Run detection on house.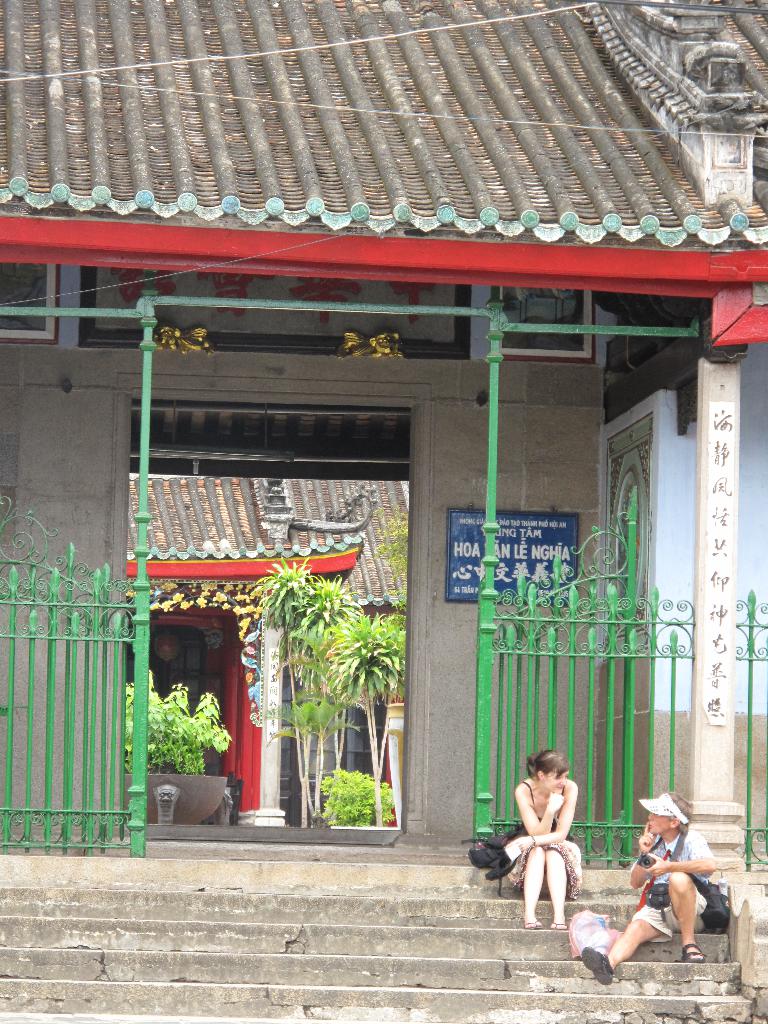
Result: {"left": 0, "top": 0, "right": 767, "bottom": 844}.
